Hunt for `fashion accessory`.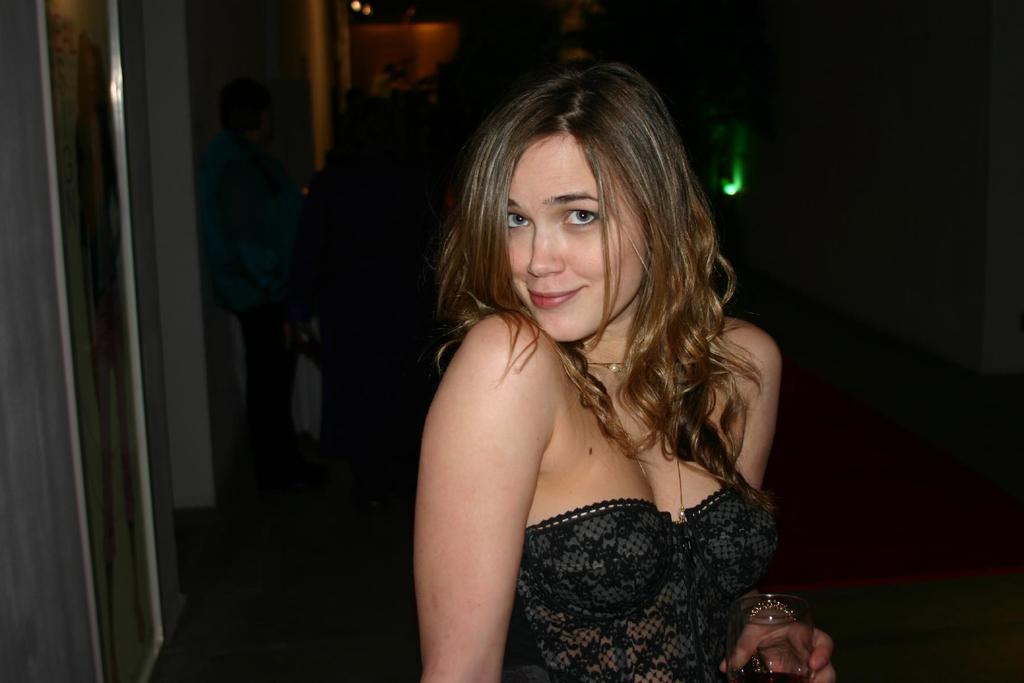
Hunted down at [589,361,622,377].
